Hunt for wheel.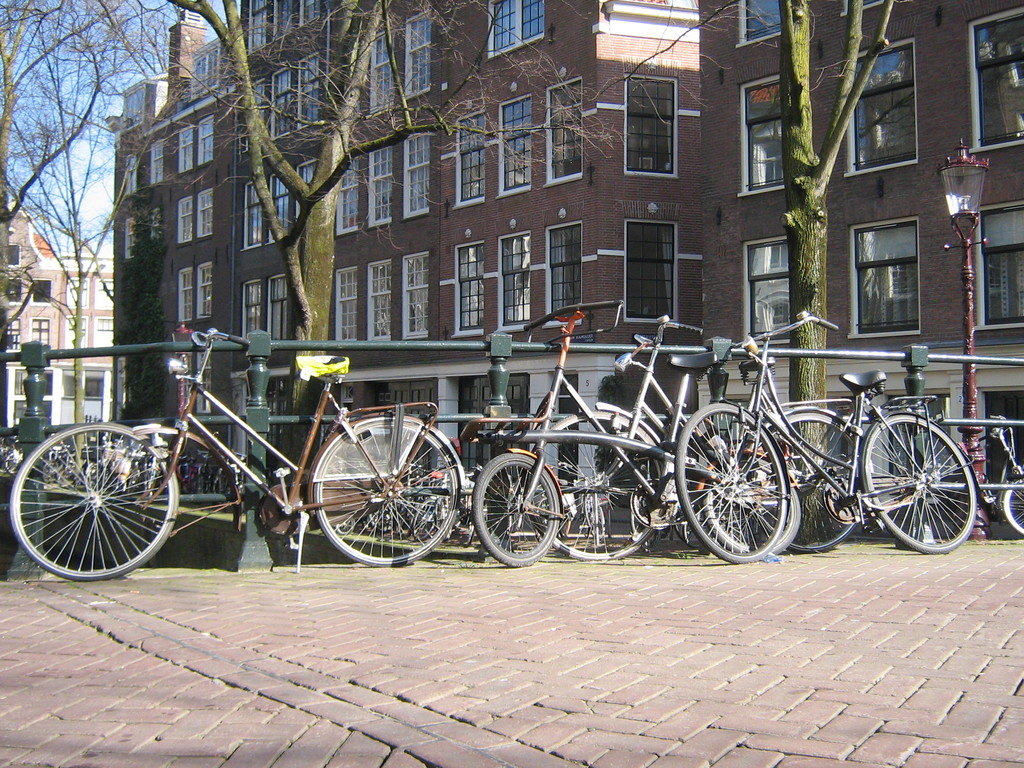
Hunted down at [left=689, top=403, right=813, bottom=577].
